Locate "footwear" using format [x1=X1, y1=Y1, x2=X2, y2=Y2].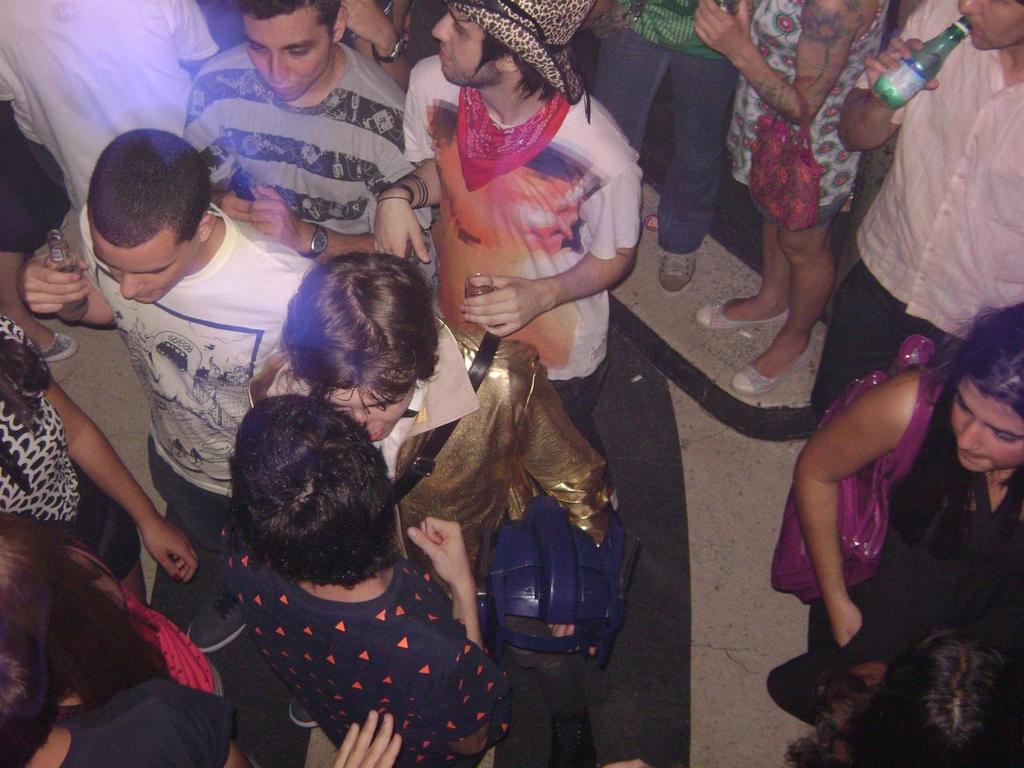
[x1=39, y1=332, x2=76, y2=358].
